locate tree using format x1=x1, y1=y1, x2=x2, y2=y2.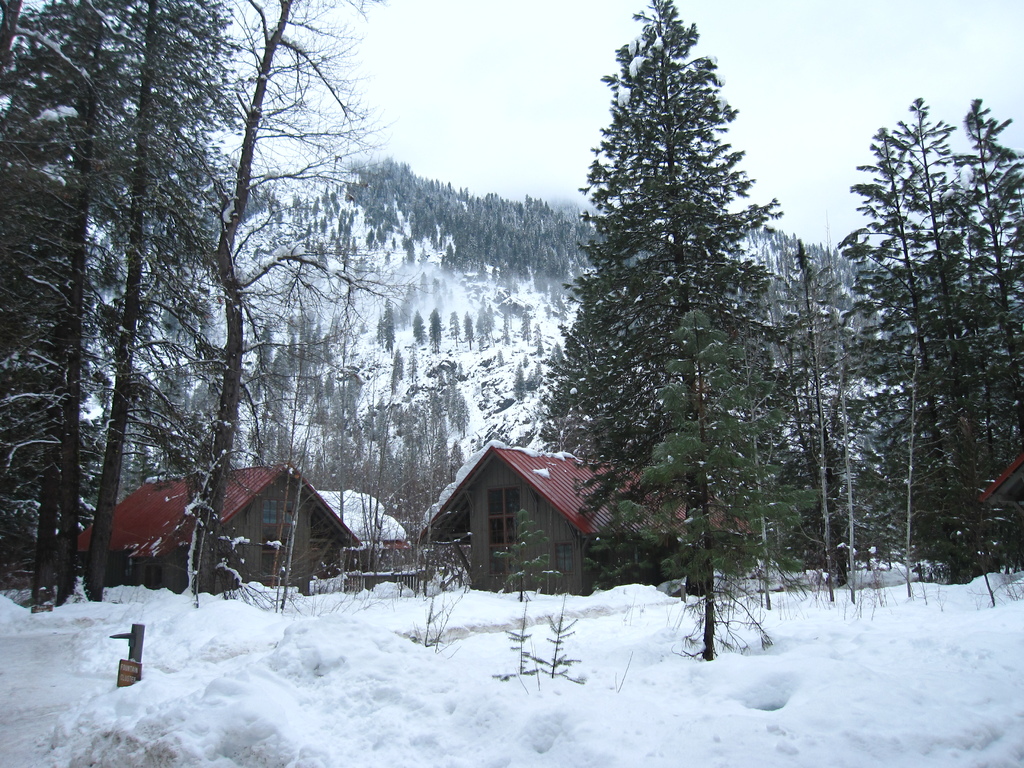
x1=0, y1=2, x2=32, y2=111.
